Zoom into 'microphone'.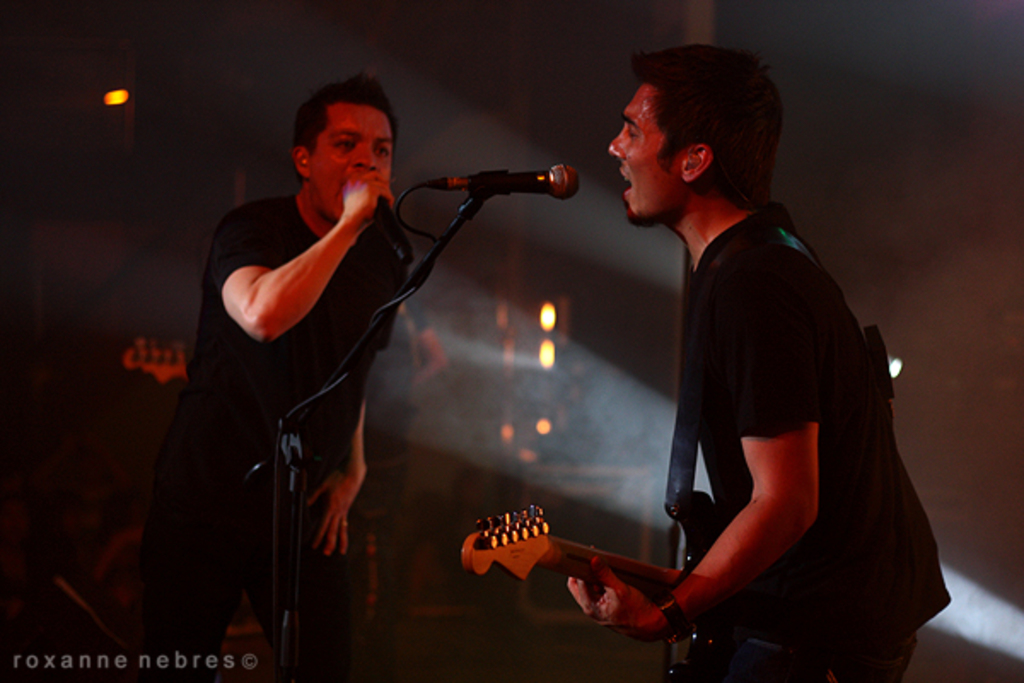
Zoom target: <region>480, 164, 577, 196</region>.
